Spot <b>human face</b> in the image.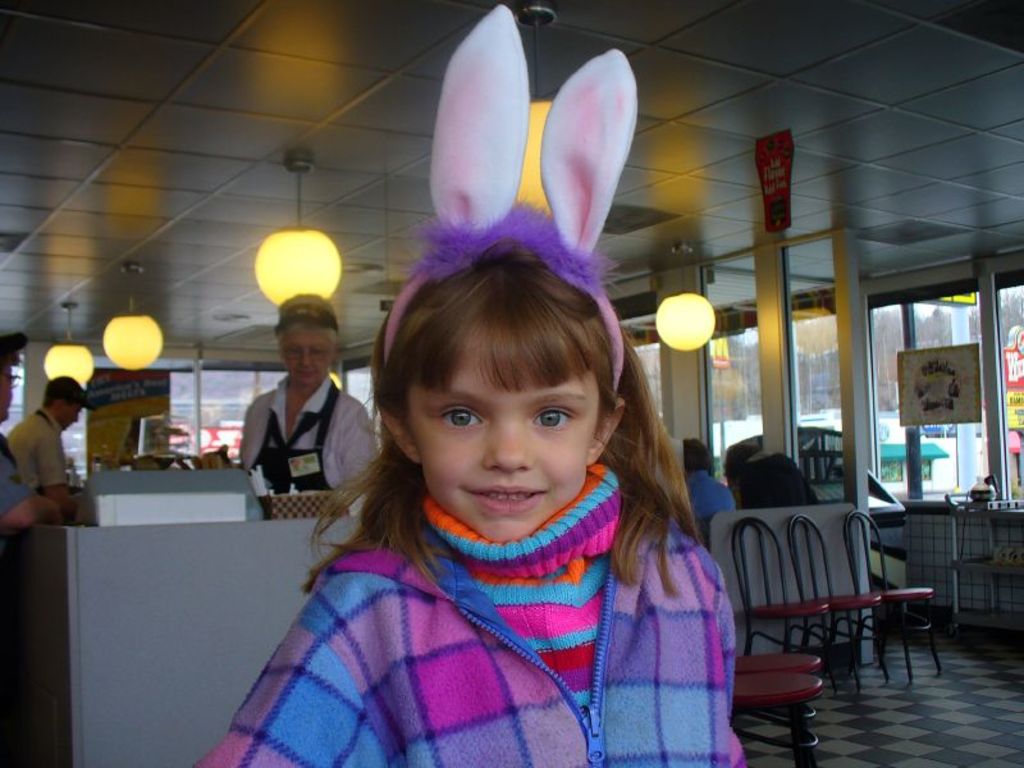
<b>human face</b> found at BBox(47, 399, 81, 429).
